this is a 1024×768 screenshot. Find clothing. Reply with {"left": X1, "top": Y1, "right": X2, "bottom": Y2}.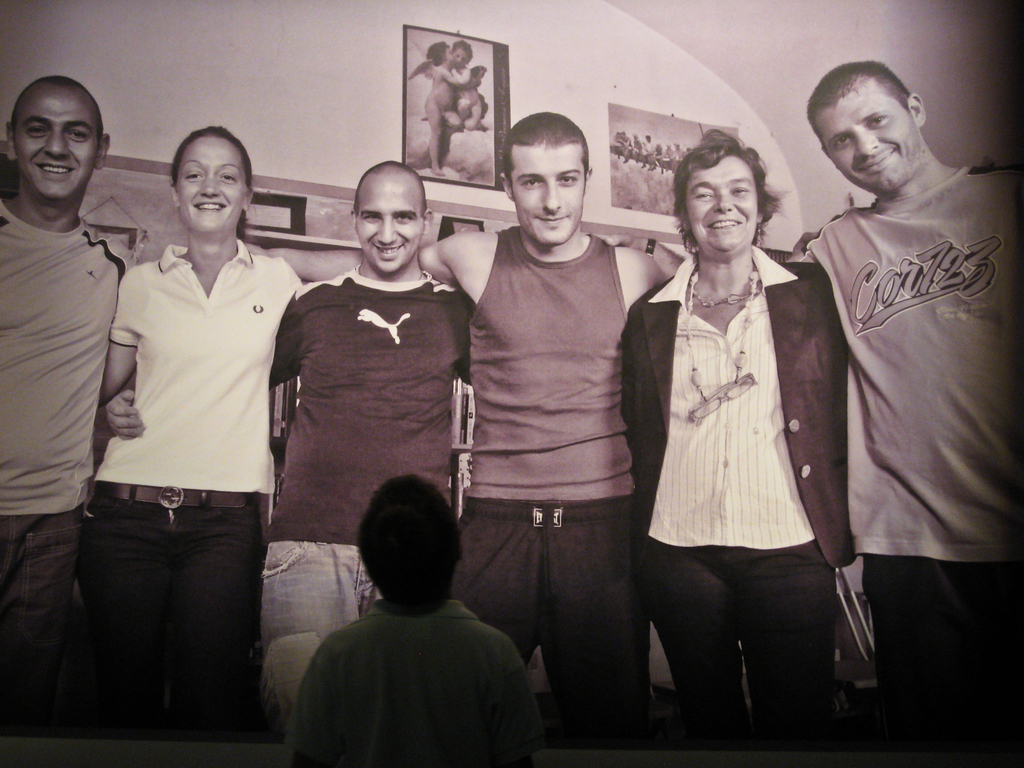
{"left": 0, "top": 213, "right": 107, "bottom": 547}.
